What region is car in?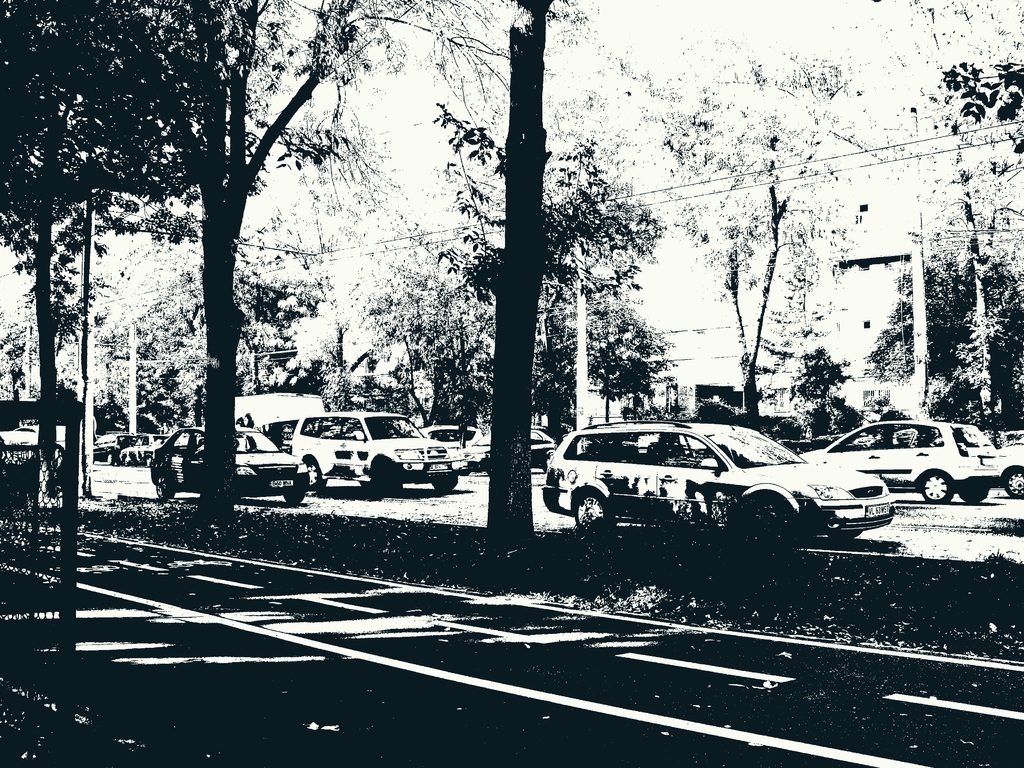
detection(150, 422, 308, 500).
